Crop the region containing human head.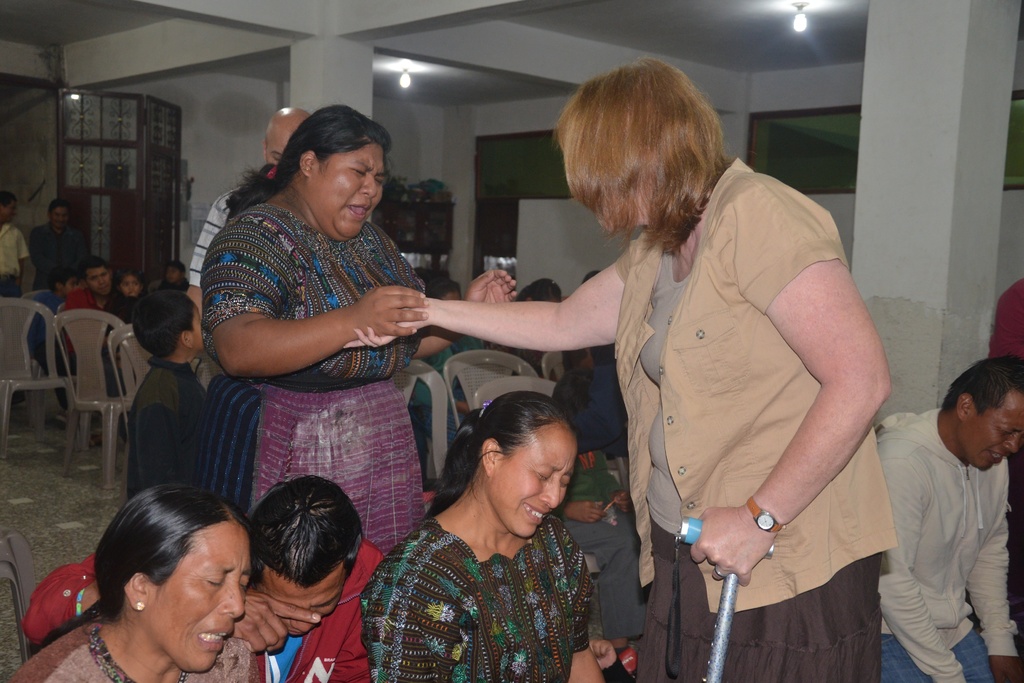
Crop region: x1=518, y1=278, x2=560, y2=307.
